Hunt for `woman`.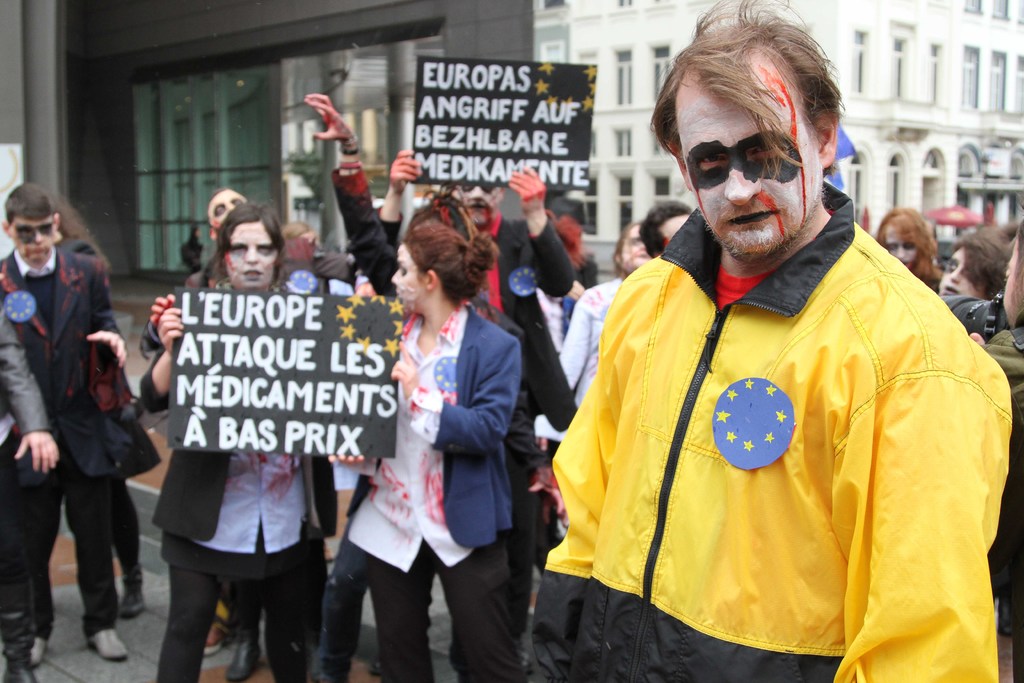
Hunted down at x1=305 y1=221 x2=519 y2=682.
